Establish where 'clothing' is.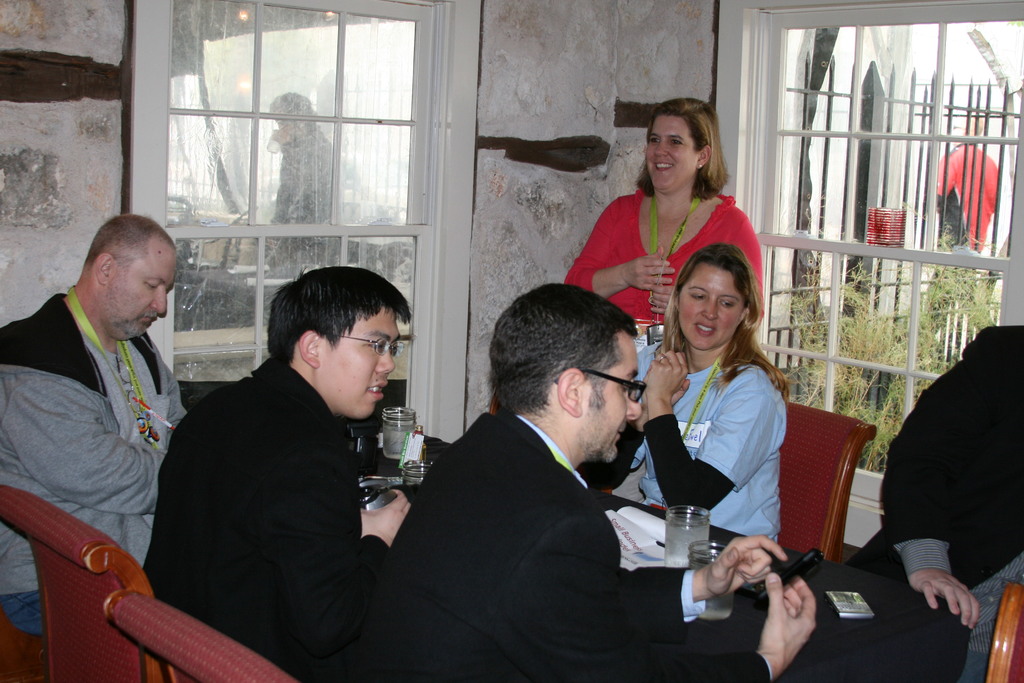
Established at left=566, top=189, right=758, bottom=425.
